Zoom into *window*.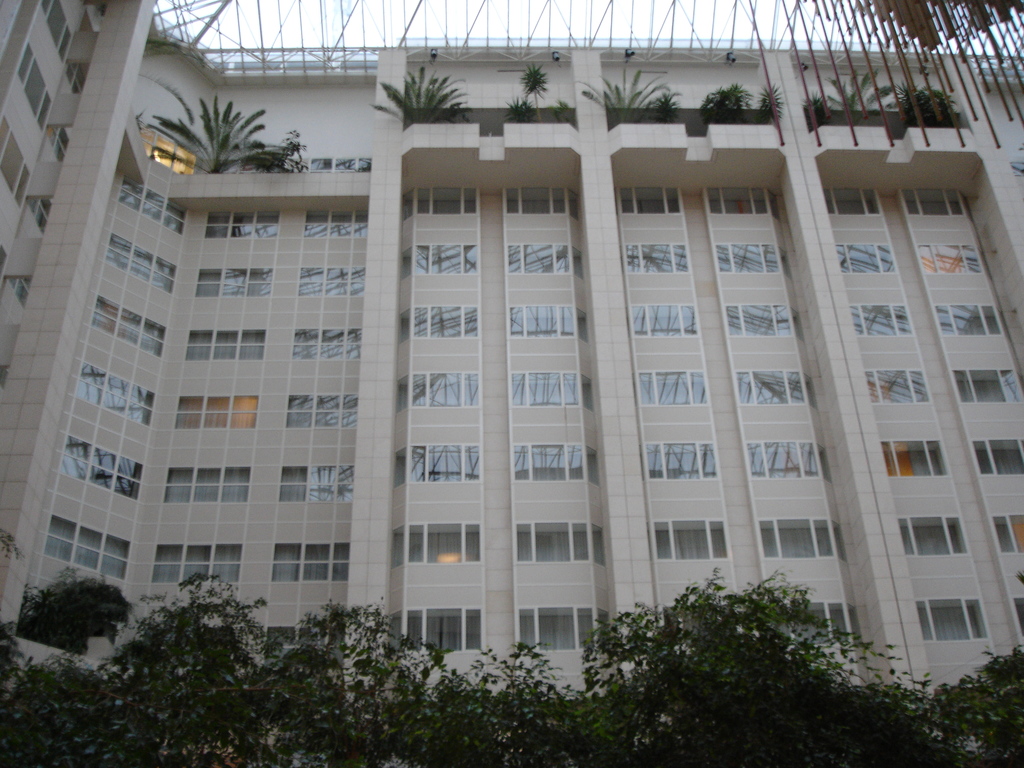
Zoom target: <region>707, 184, 772, 215</region>.
